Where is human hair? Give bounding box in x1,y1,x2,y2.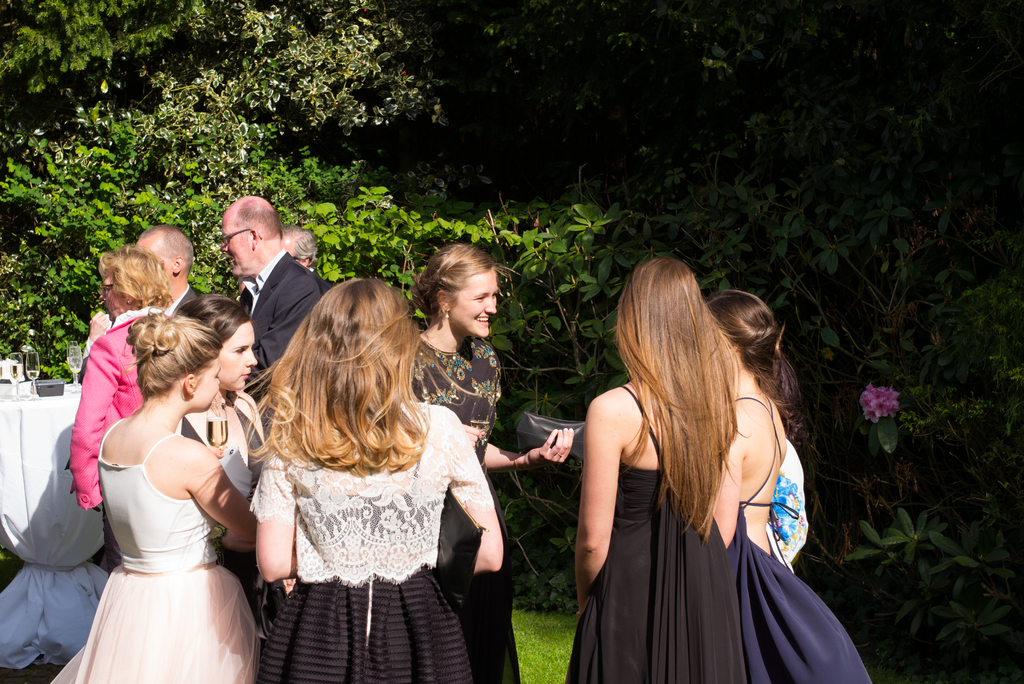
173,291,251,350.
